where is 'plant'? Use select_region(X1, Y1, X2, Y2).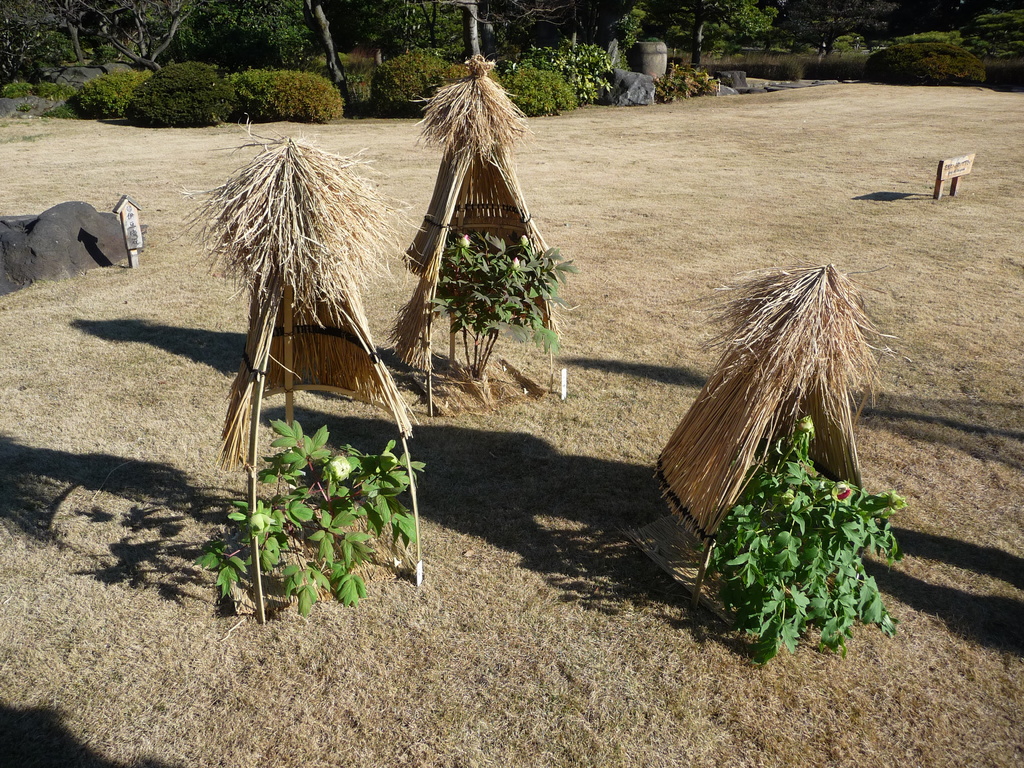
select_region(436, 227, 572, 400).
